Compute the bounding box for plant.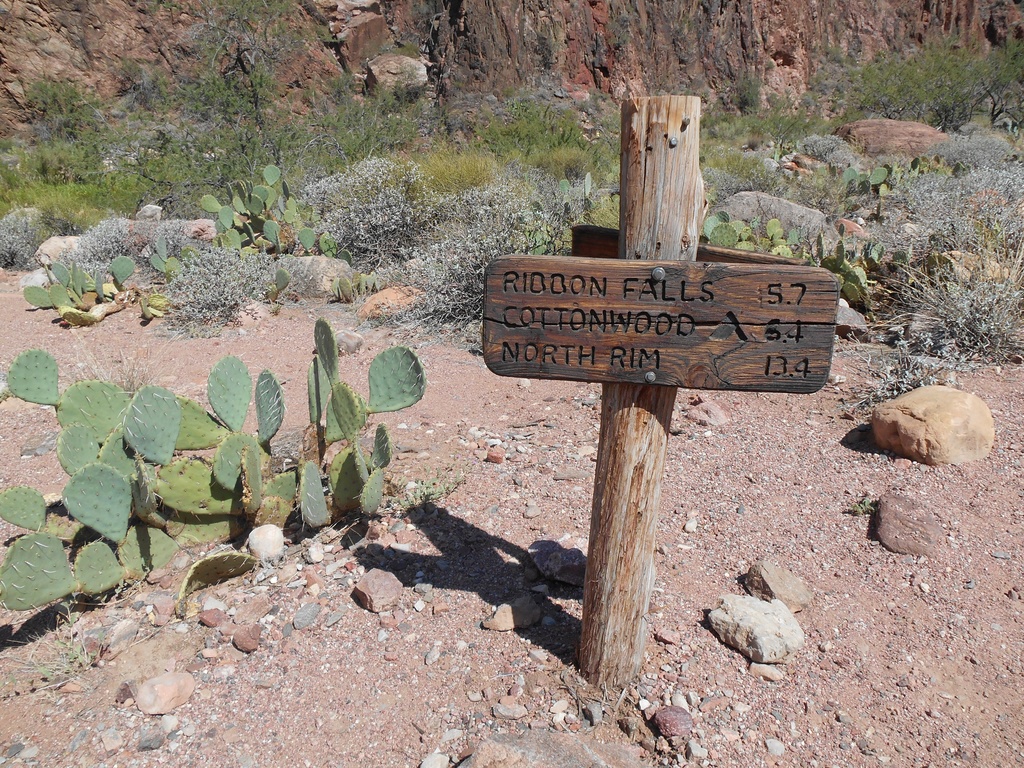
x1=903 y1=150 x2=970 y2=184.
